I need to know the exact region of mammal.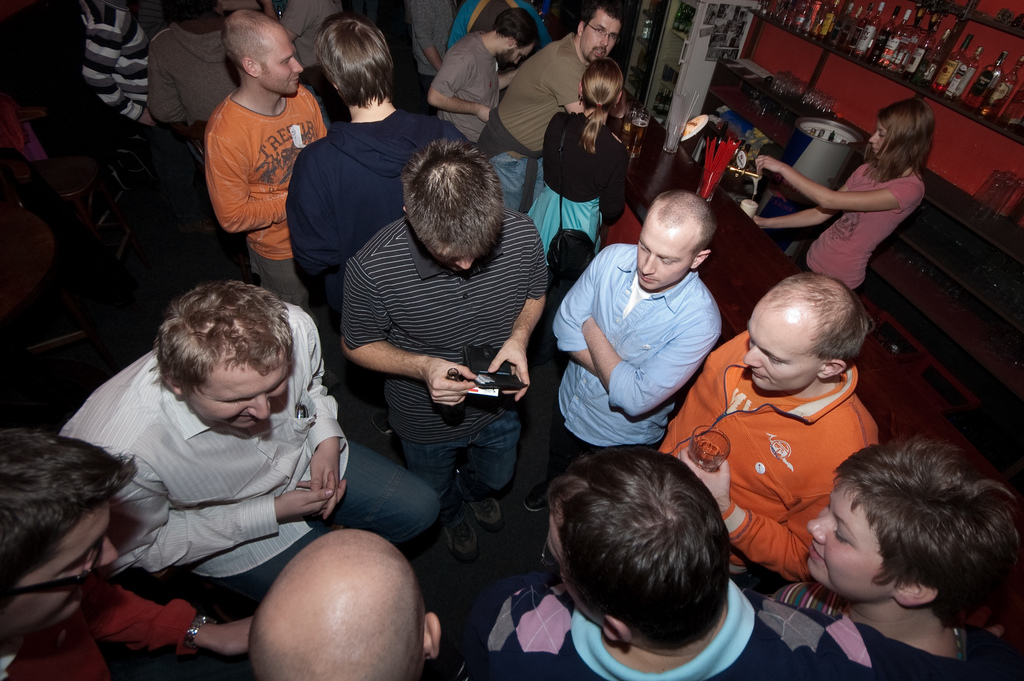
Region: [left=448, top=0, right=558, bottom=64].
